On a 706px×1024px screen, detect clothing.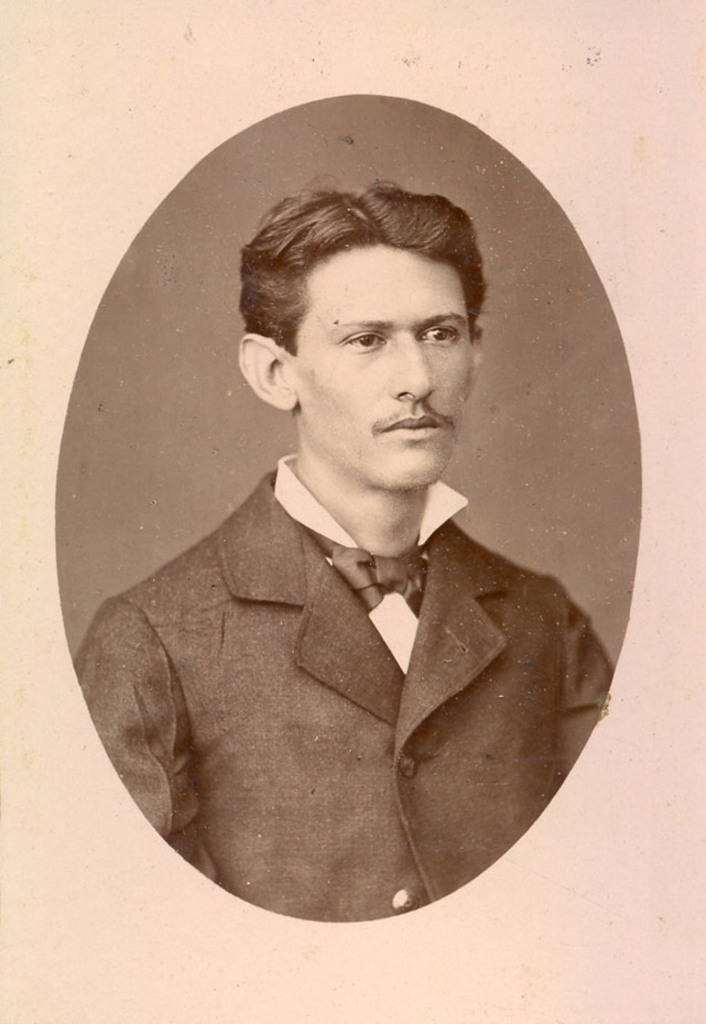
crop(56, 489, 636, 925).
